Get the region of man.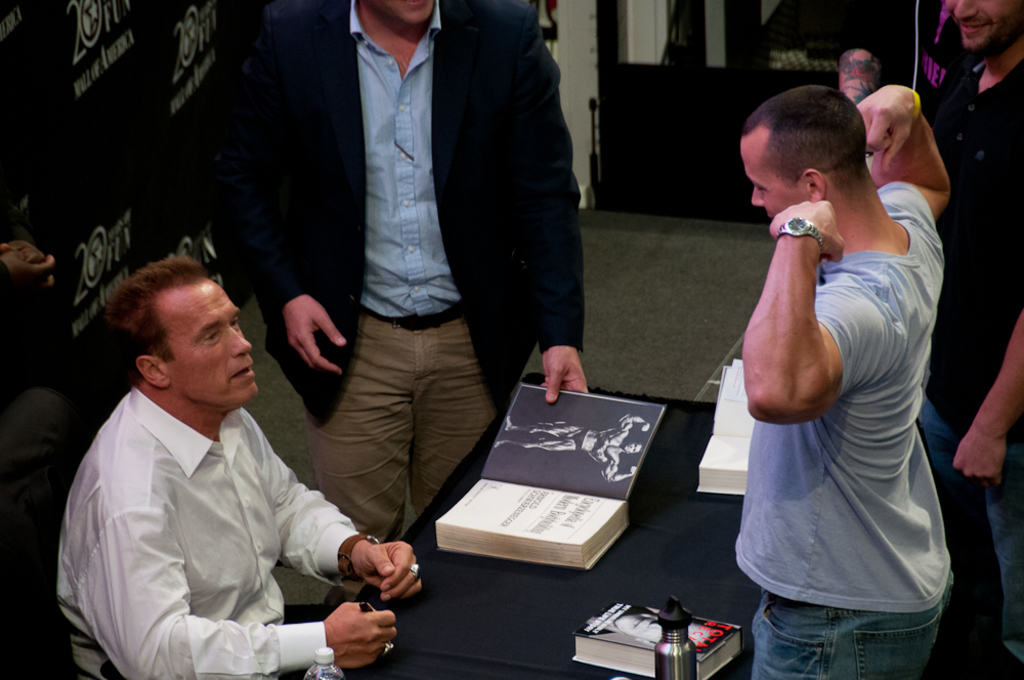
[919, 0, 1023, 670].
